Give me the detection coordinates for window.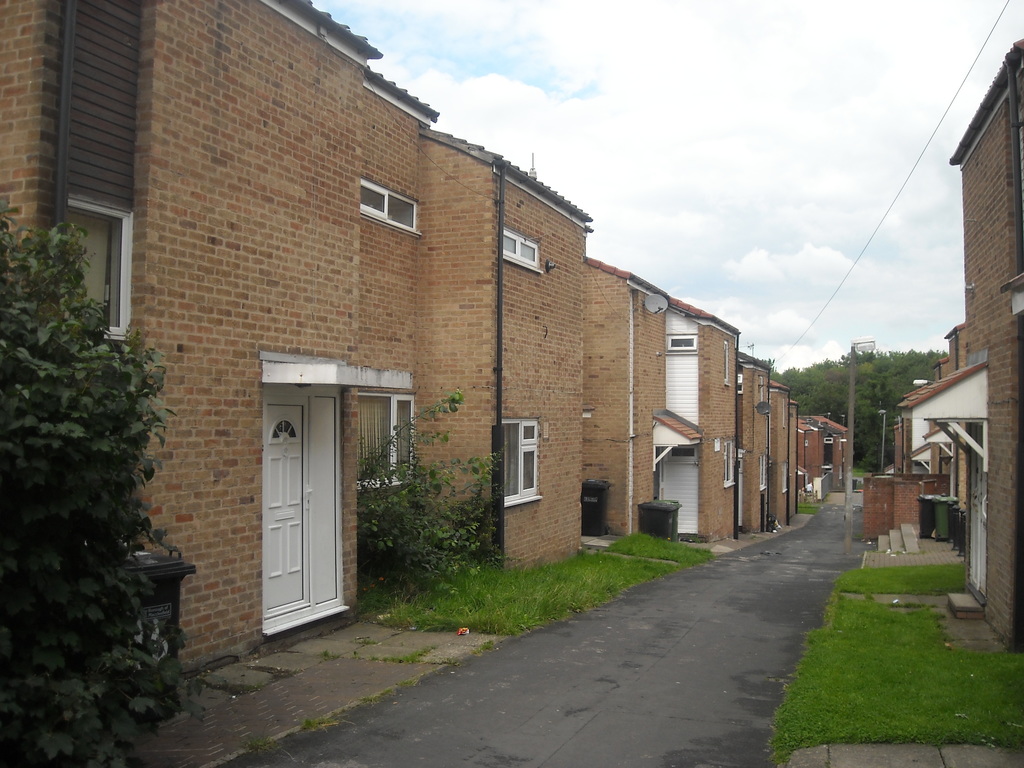
left=664, top=332, right=696, bottom=358.
